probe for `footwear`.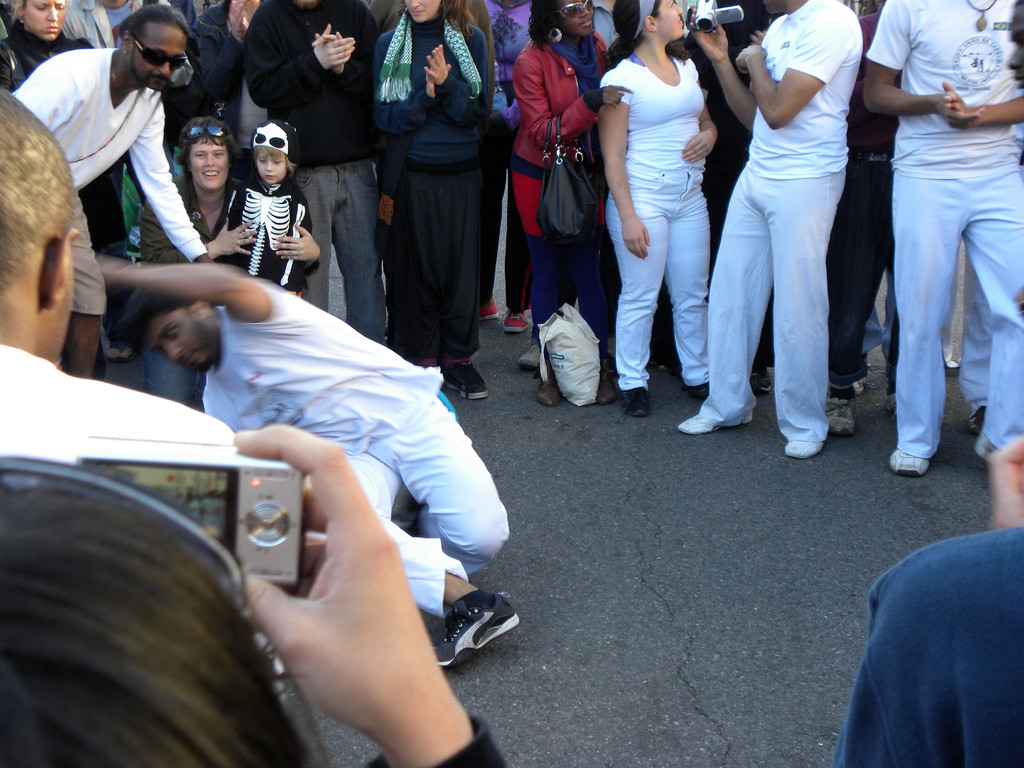
Probe result: [x1=751, y1=367, x2=772, y2=396].
